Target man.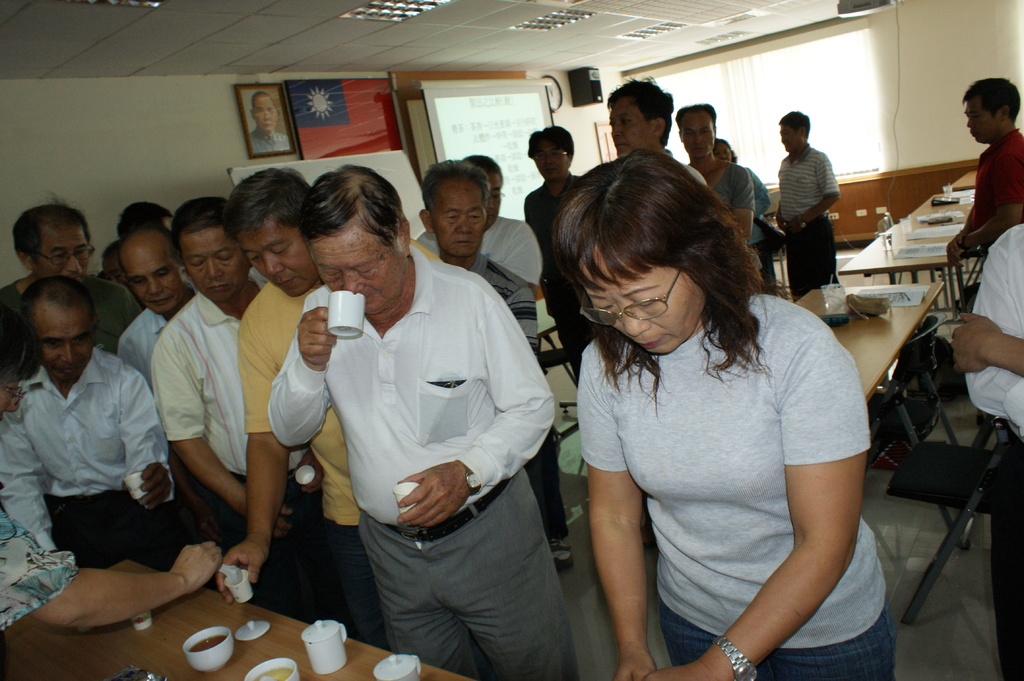
Target region: crop(675, 106, 765, 271).
